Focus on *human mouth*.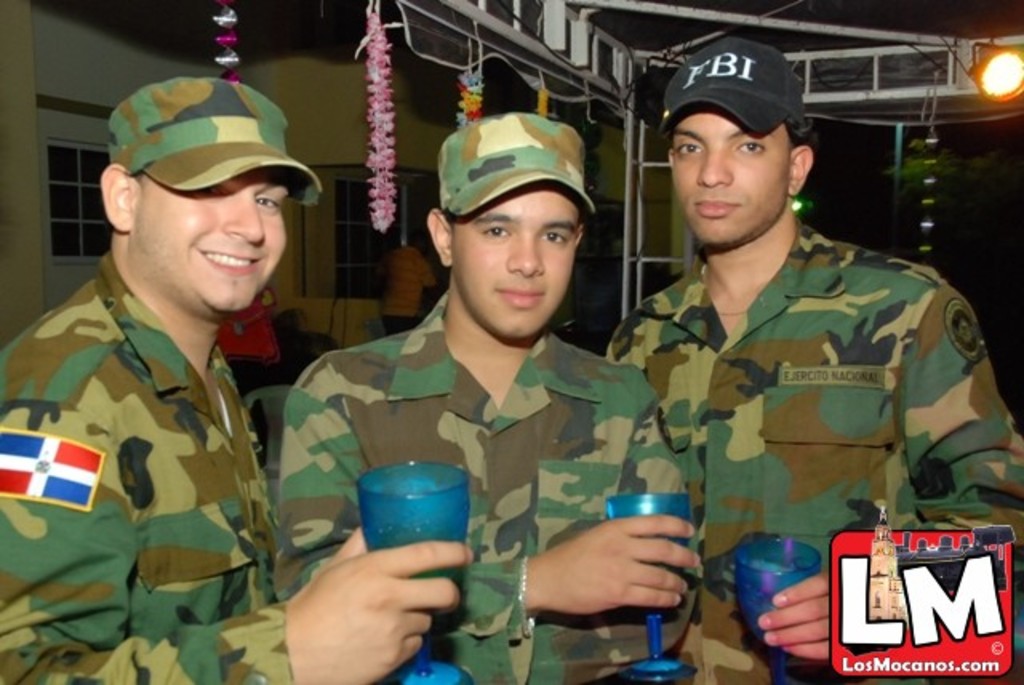
Focused at {"x1": 194, "y1": 238, "x2": 259, "y2": 277}.
